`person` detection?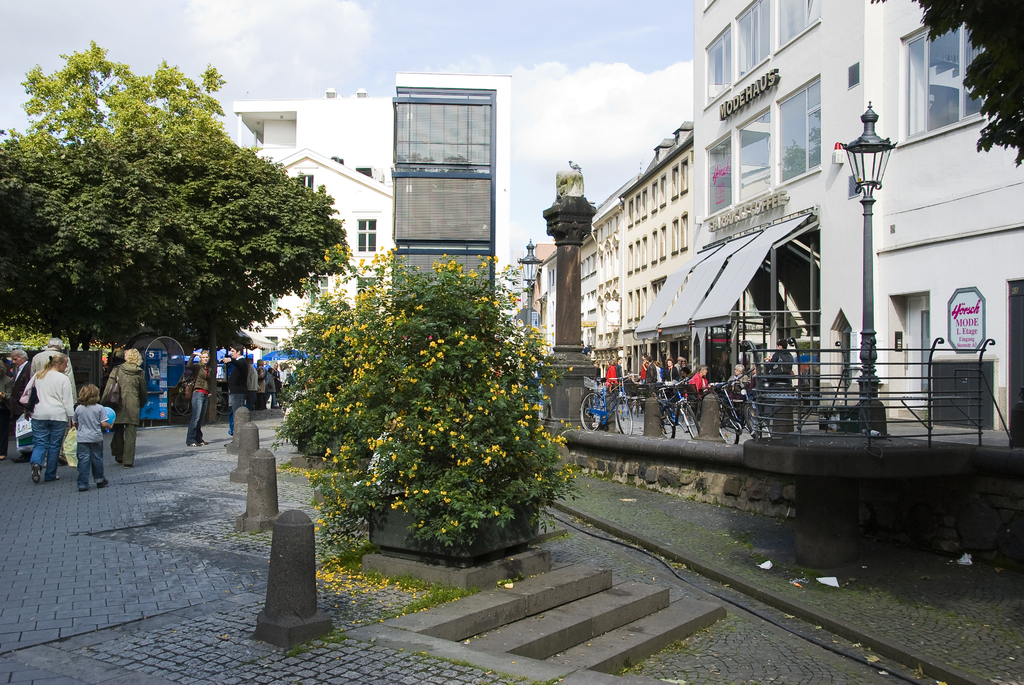
{"x1": 1, "y1": 350, "x2": 33, "y2": 461}
